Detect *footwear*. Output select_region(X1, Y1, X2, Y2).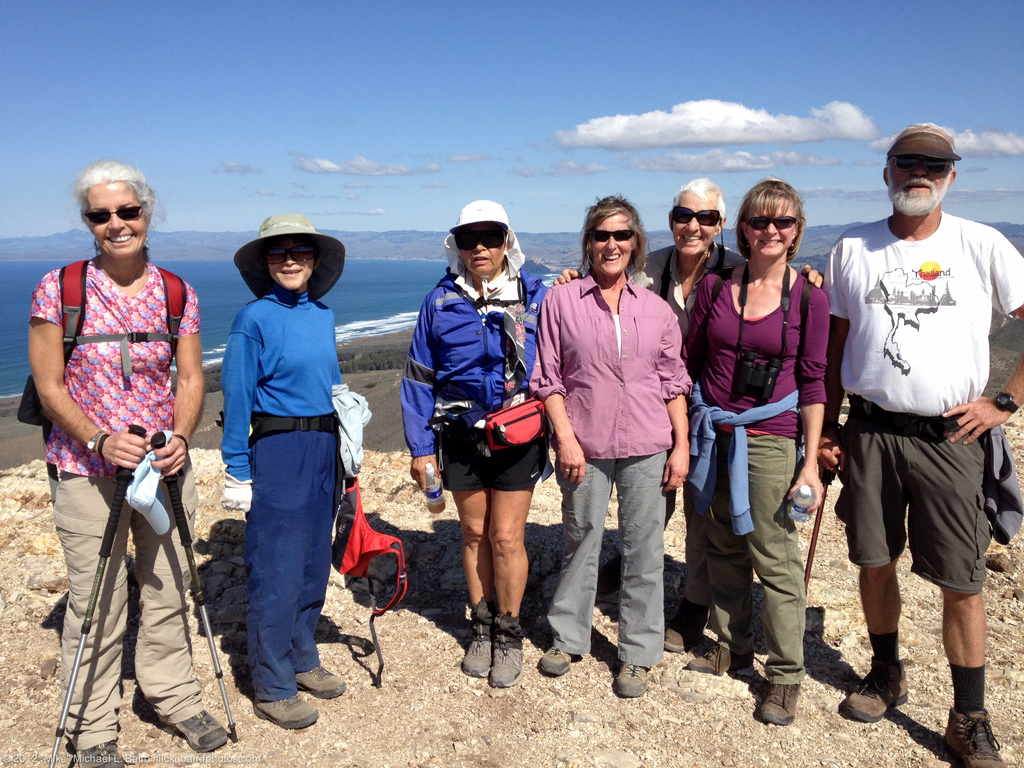
select_region(849, 659, 908, 722).
